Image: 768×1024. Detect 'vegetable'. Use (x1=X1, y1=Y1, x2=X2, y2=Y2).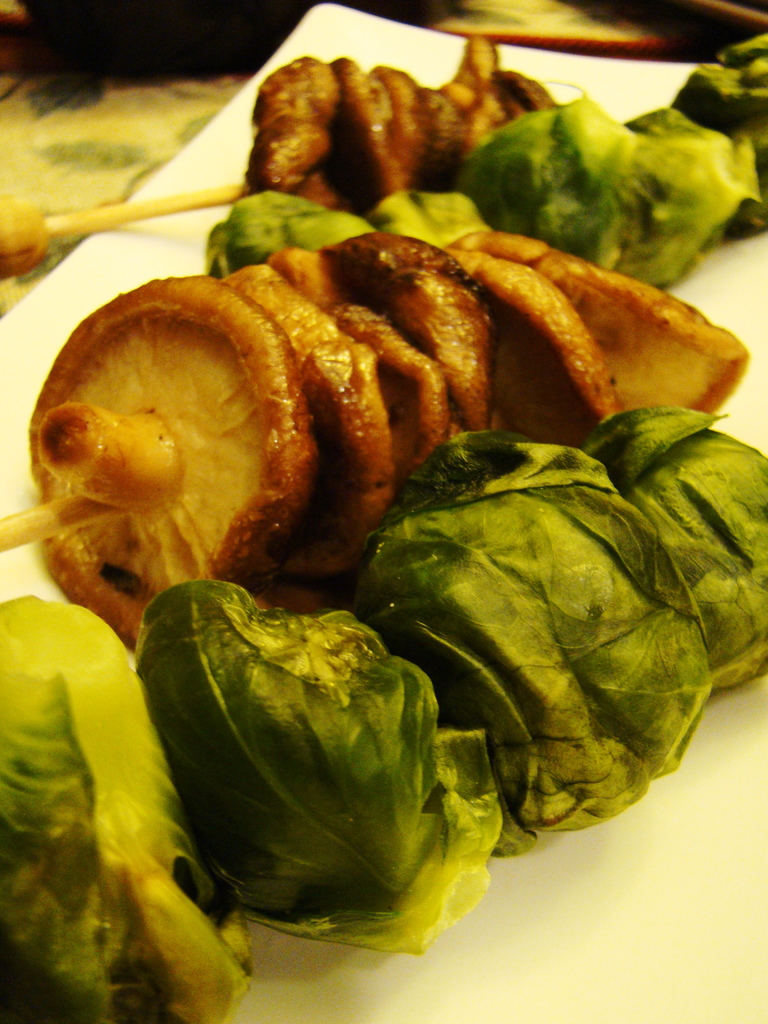
(x1=1, y1=588, x2=262, y2=1023).
